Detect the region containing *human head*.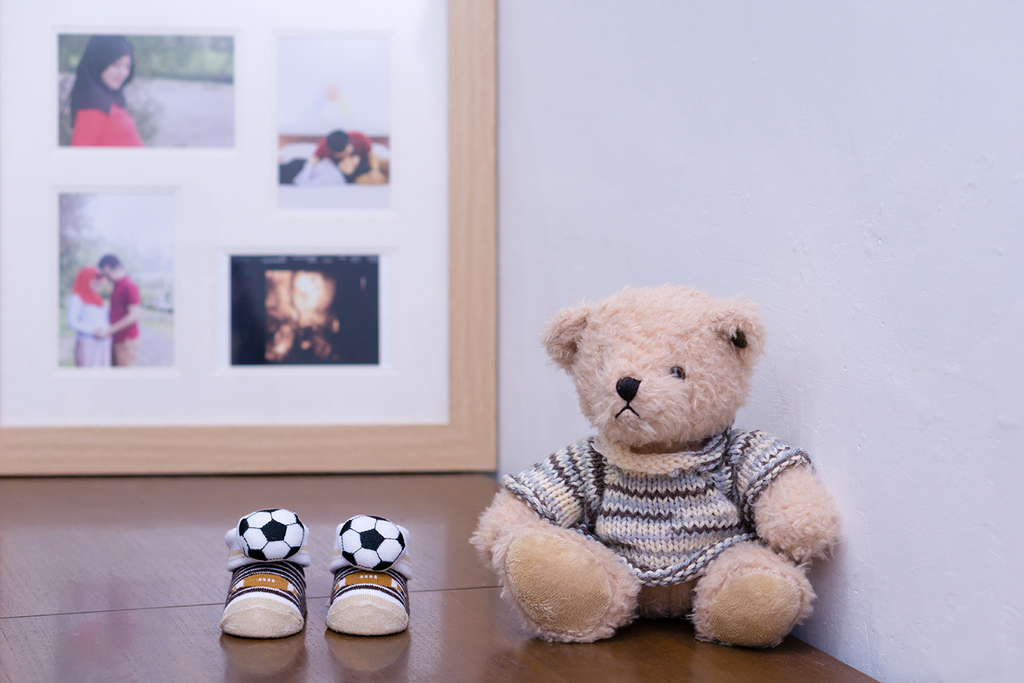
x1=63 y1=35 x2=143 y2=111.
